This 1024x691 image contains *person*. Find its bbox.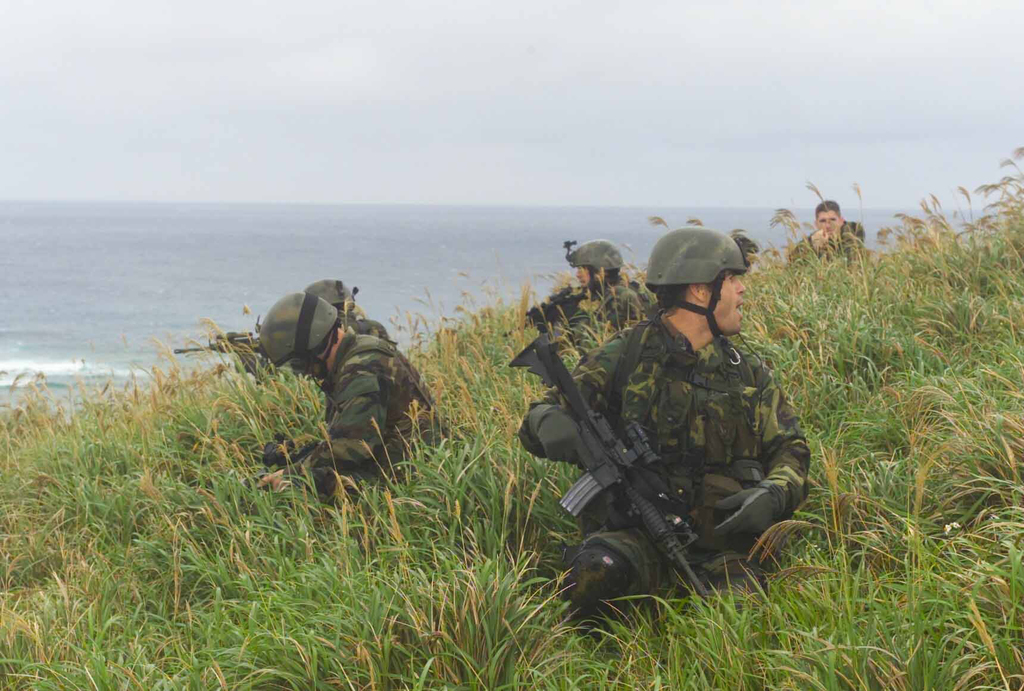
bbox=(257, 290, 452, 503).
